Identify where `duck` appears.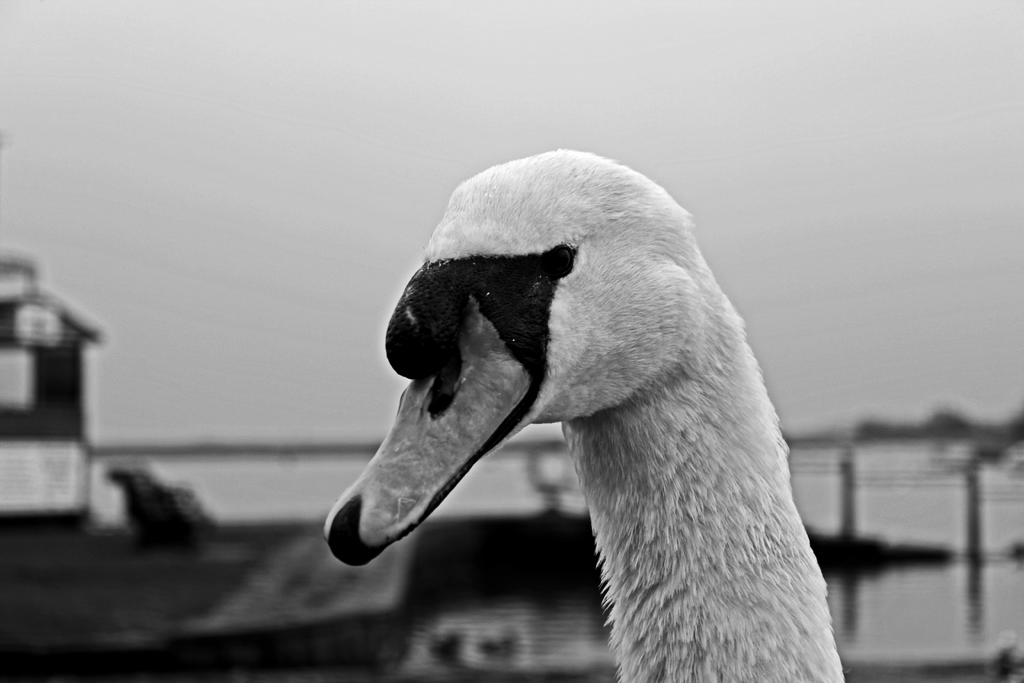
Appears at (left=326, top=167, right=855, bottom=655).
